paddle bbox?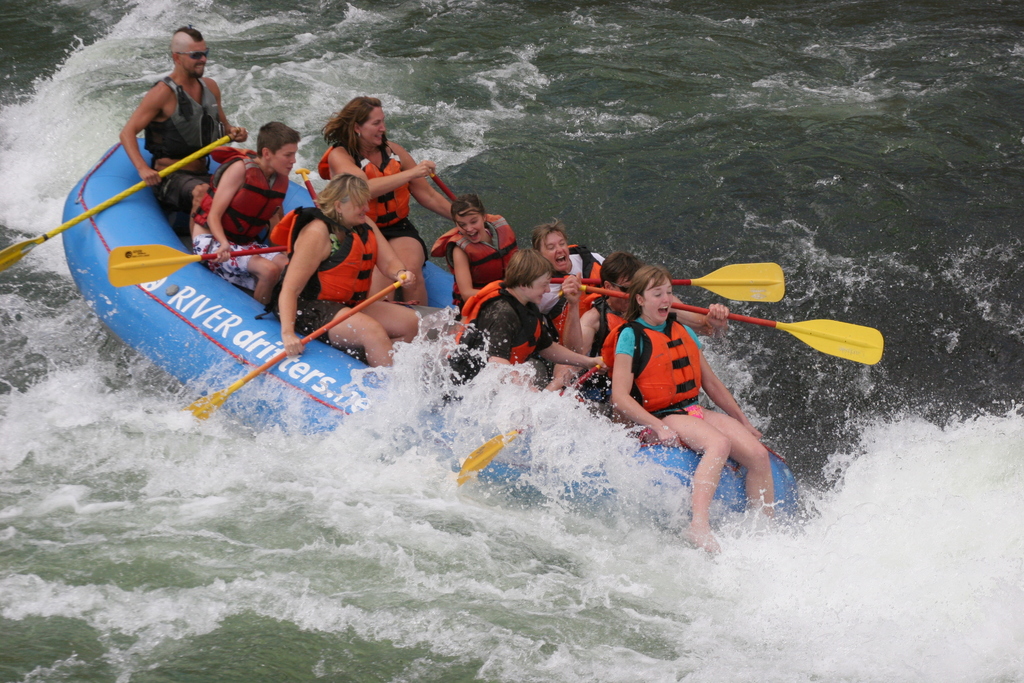
pyautogui.locateOnScreen(459, 363, 602, 486)
